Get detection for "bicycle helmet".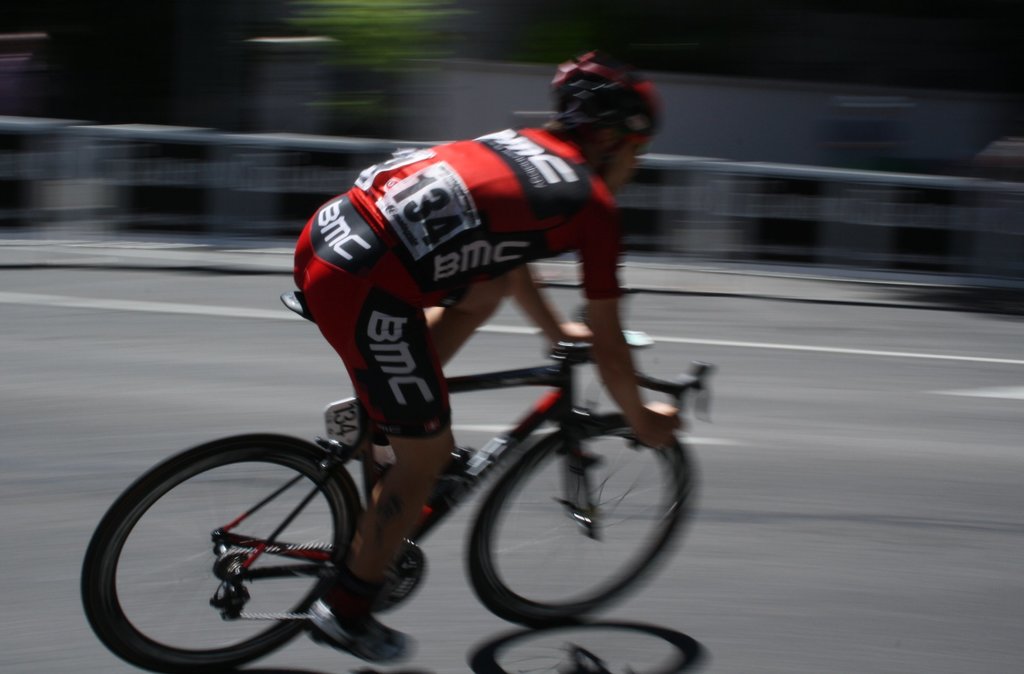
Detection: <region>552, 49, 662, 179</region>.
